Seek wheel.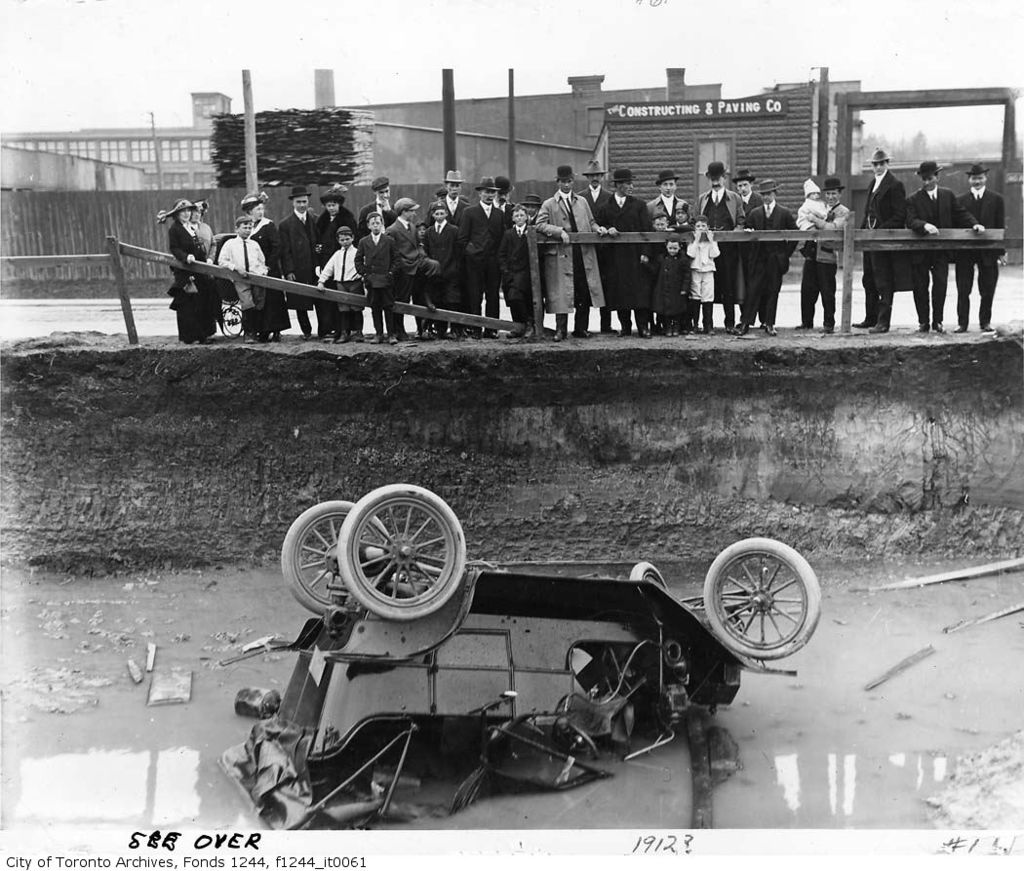
281:499:389:616.
